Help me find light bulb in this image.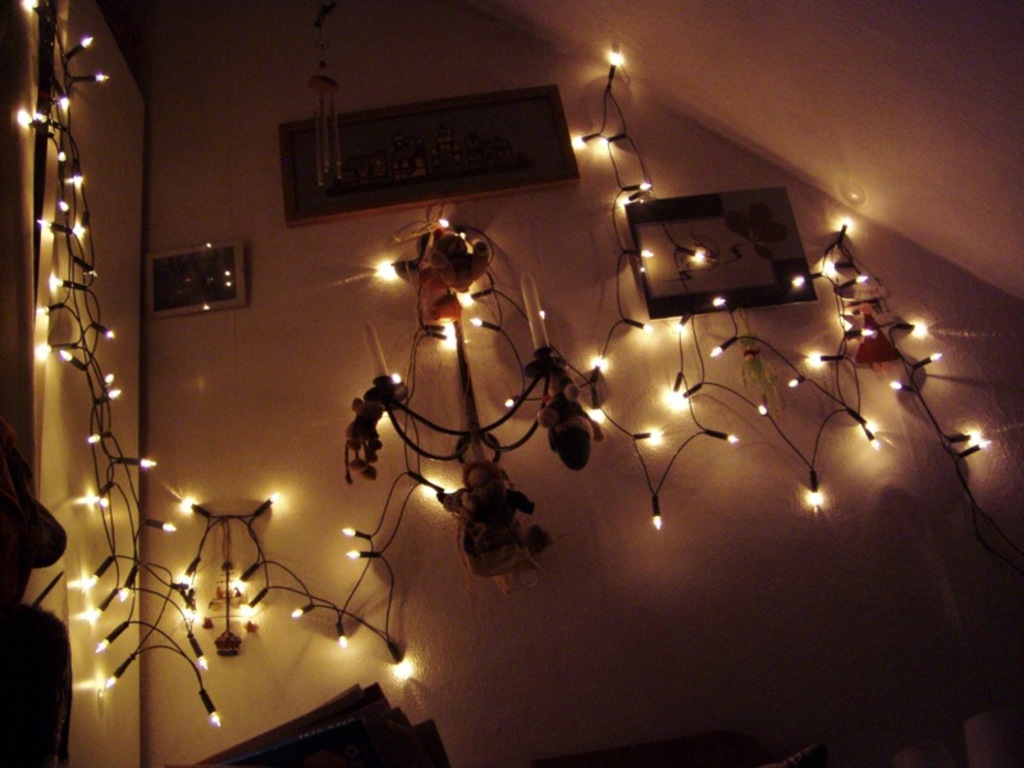
Found it: bbox(40, 339, 68, 360).
